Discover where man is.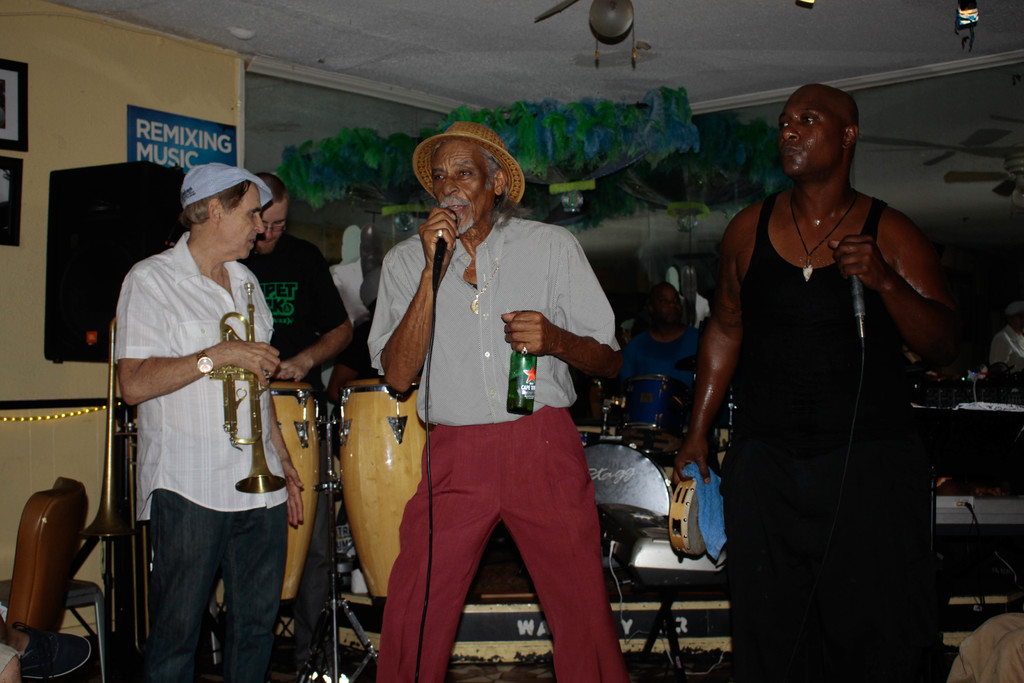
Discovered at pyautogui.locateOnScreen(214, 170, 353, 682).
